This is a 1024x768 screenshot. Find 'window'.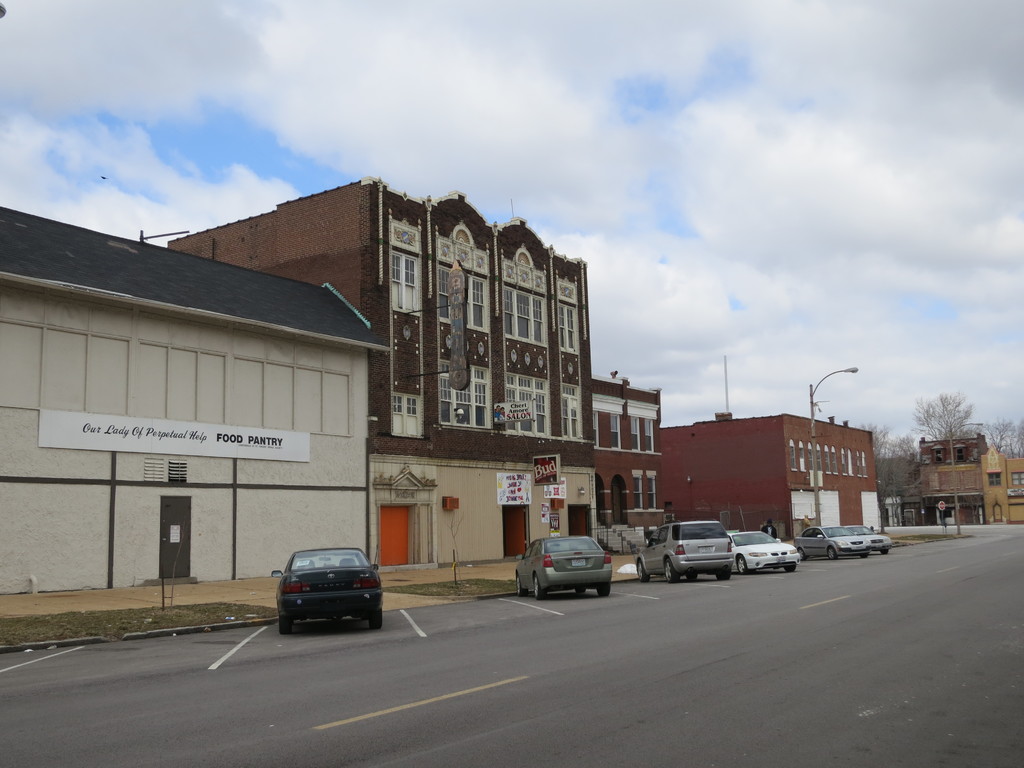
Bounding box: [x1=558, y1=302, x2=579, y2=353].
